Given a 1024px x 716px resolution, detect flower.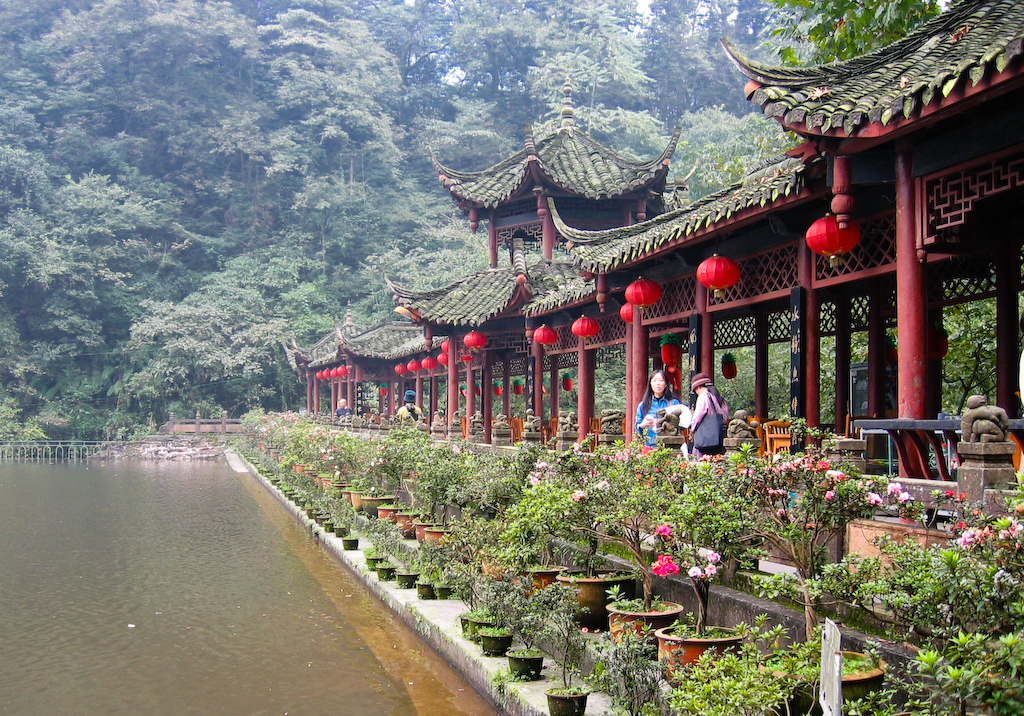
[x1=692, y1=552, x2=726, y2=577].
